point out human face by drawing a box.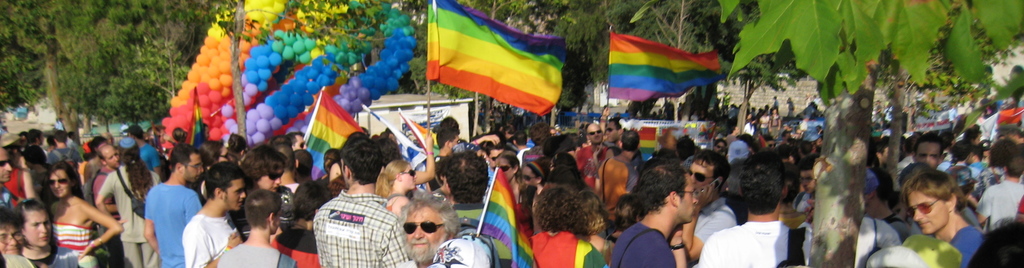
x1=22, y1=211, x2=51, y2=251.
